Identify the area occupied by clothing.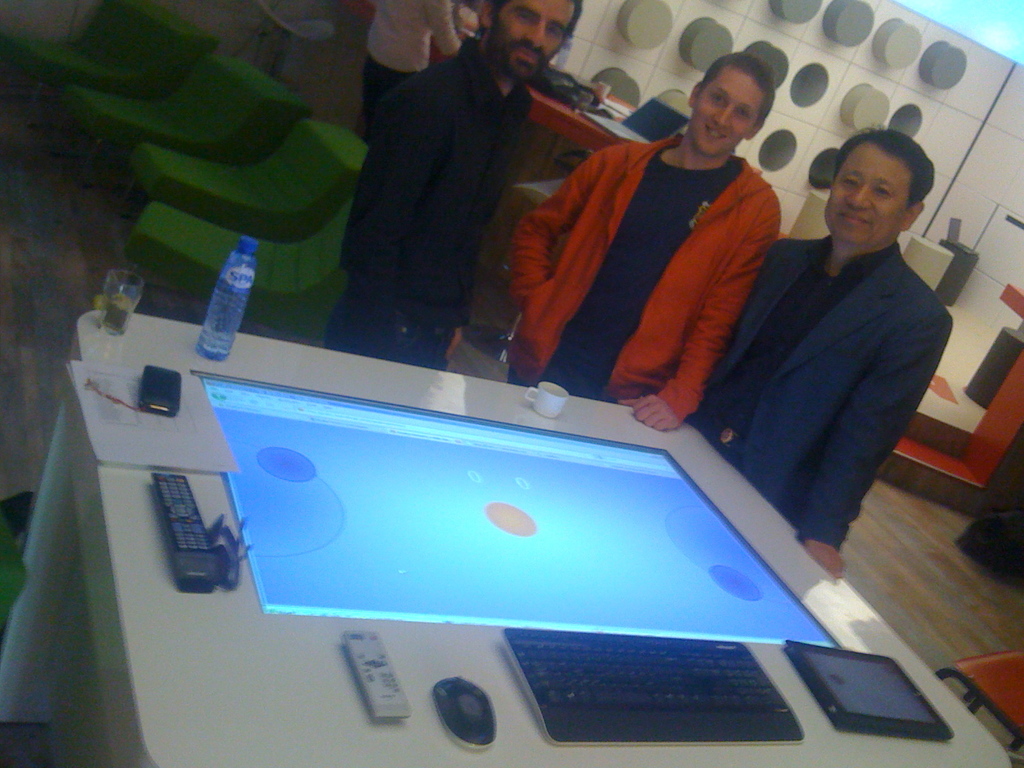
Area: (527, 140, 777, 405).
